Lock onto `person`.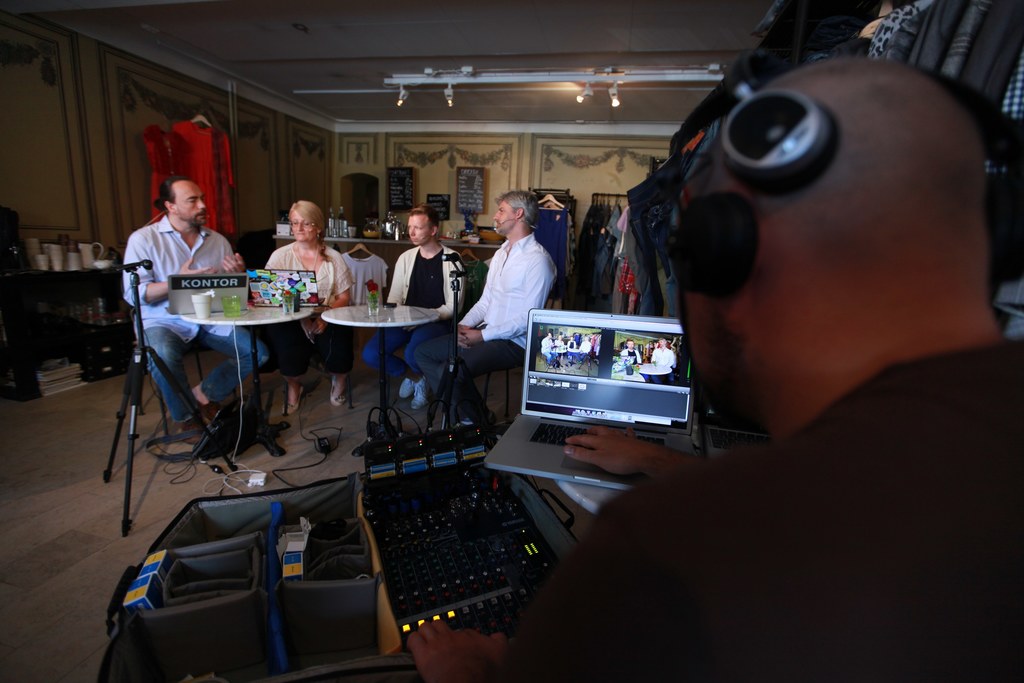
Locked: locate(652, 333, 678, 385).
